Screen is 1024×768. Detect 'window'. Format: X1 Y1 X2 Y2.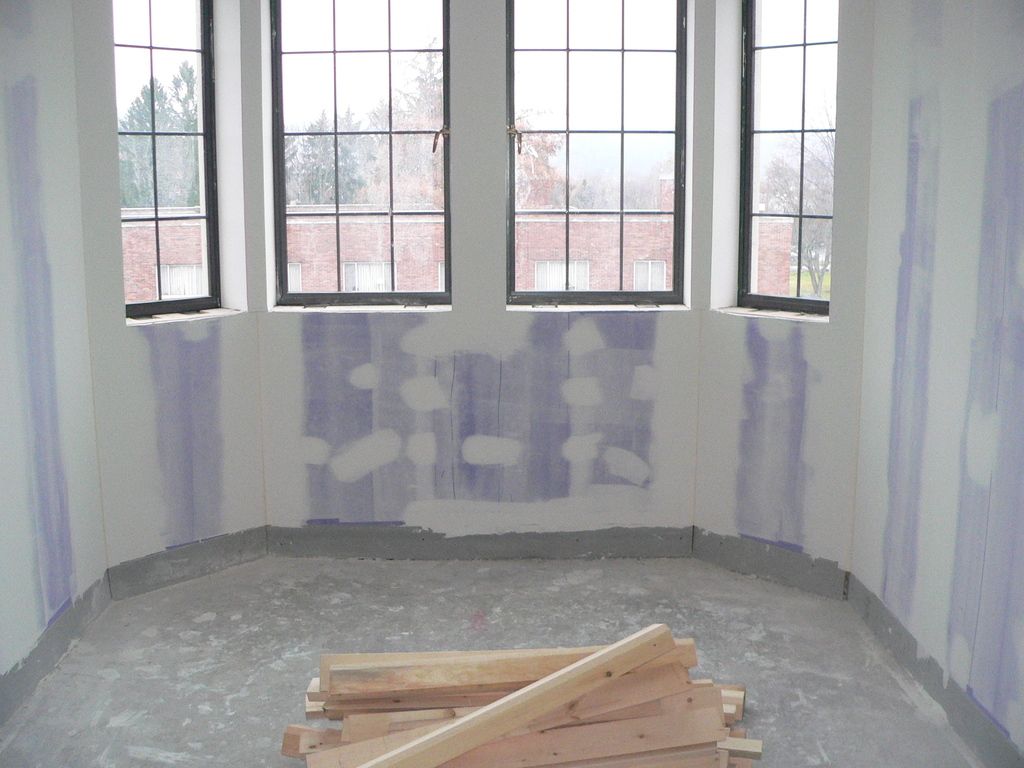
505 17 703 326.
